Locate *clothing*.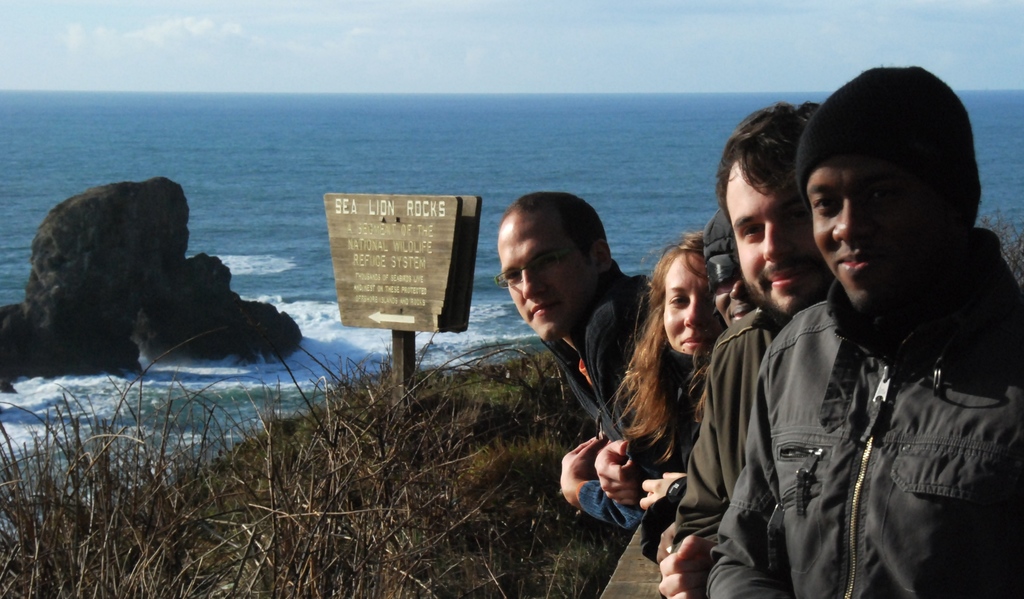
Bounding box: 717 235 1000 598.
